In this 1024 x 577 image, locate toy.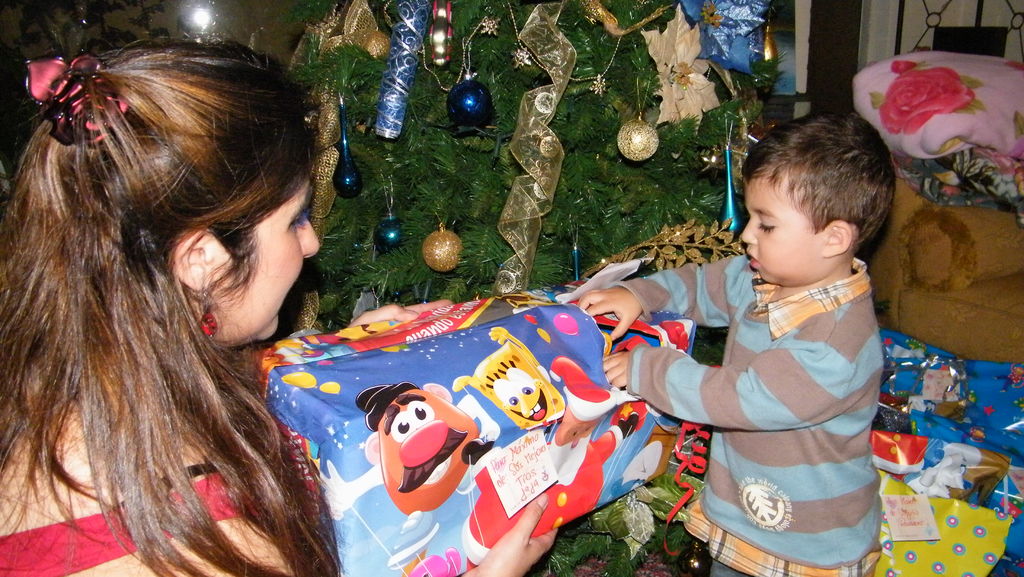
Bounding box: box=[334, 161, 372, 198].
